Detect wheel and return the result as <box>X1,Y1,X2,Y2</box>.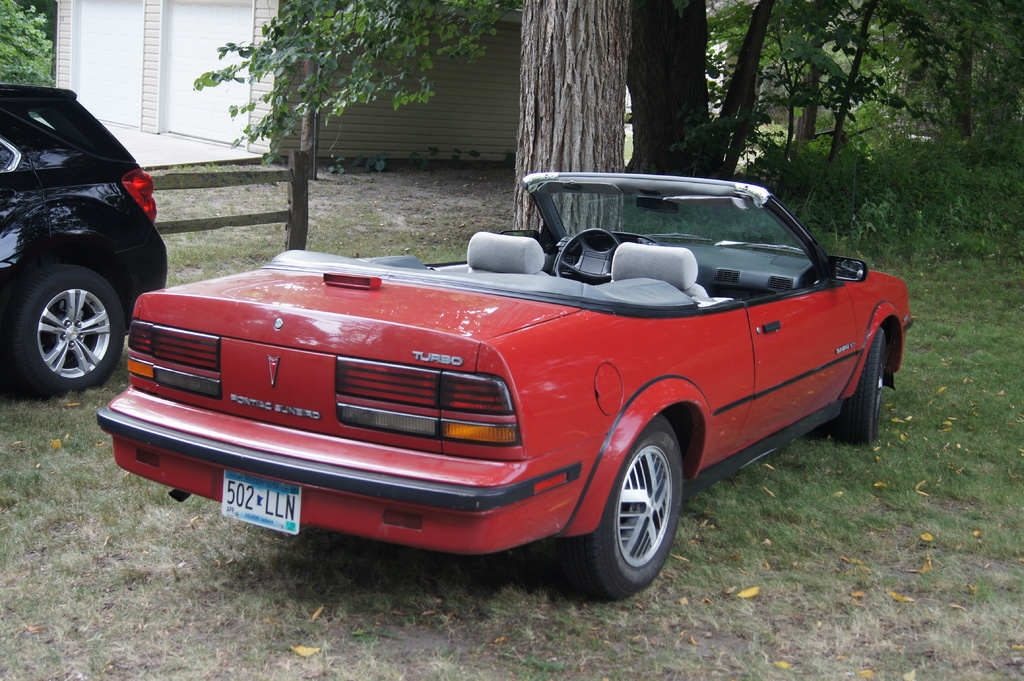
<box>10,266,128,389</box>.
